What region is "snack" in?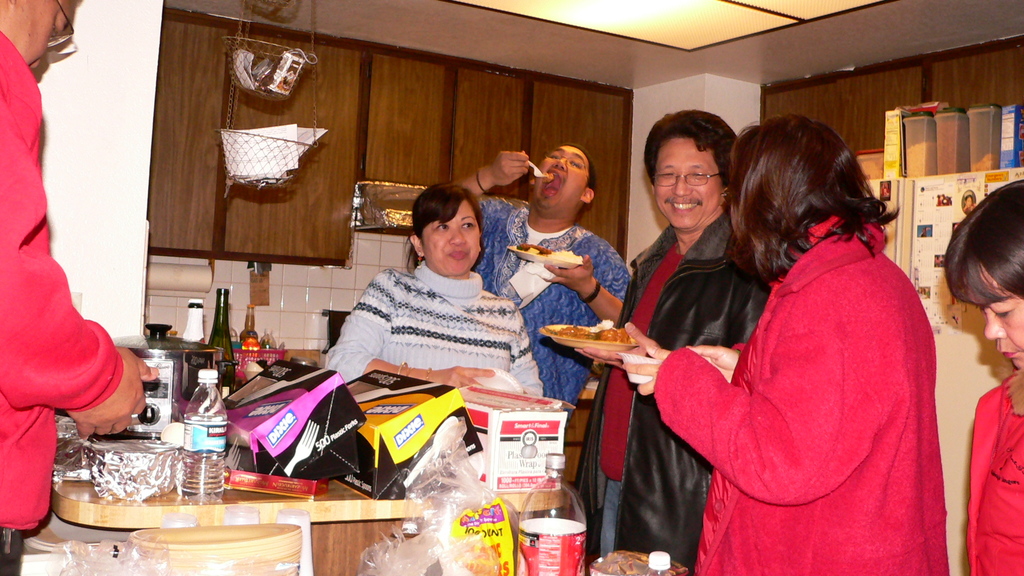
[589,553,689,575].
